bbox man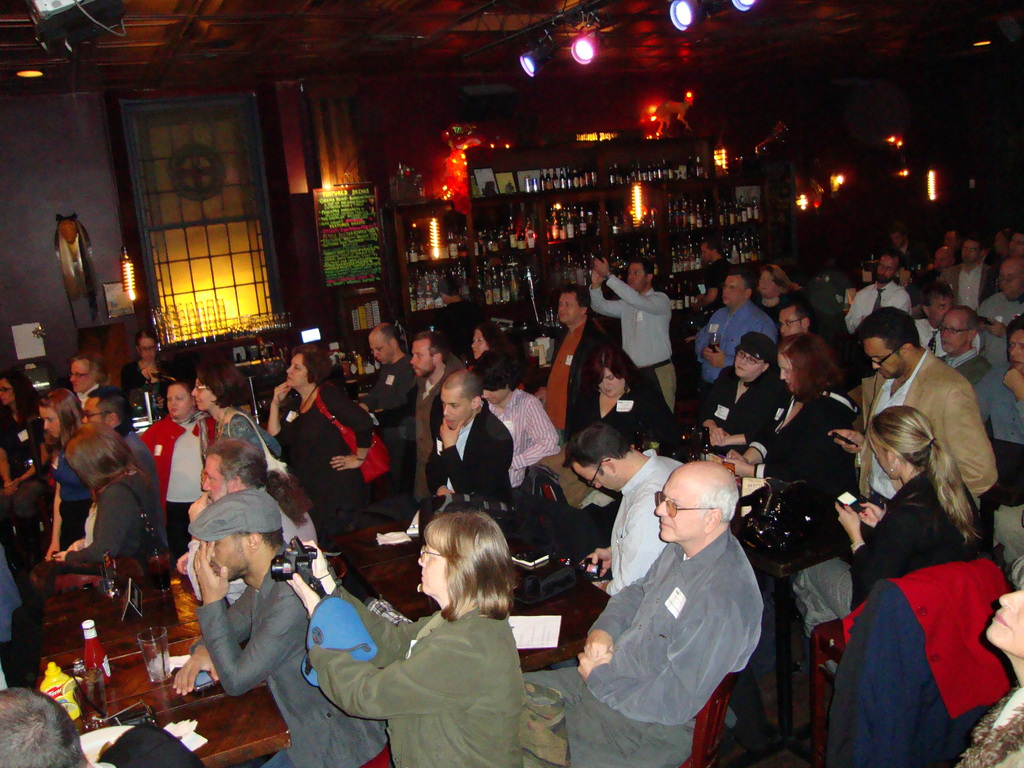
[left=980, top=255, right=1023, bottom=332]
